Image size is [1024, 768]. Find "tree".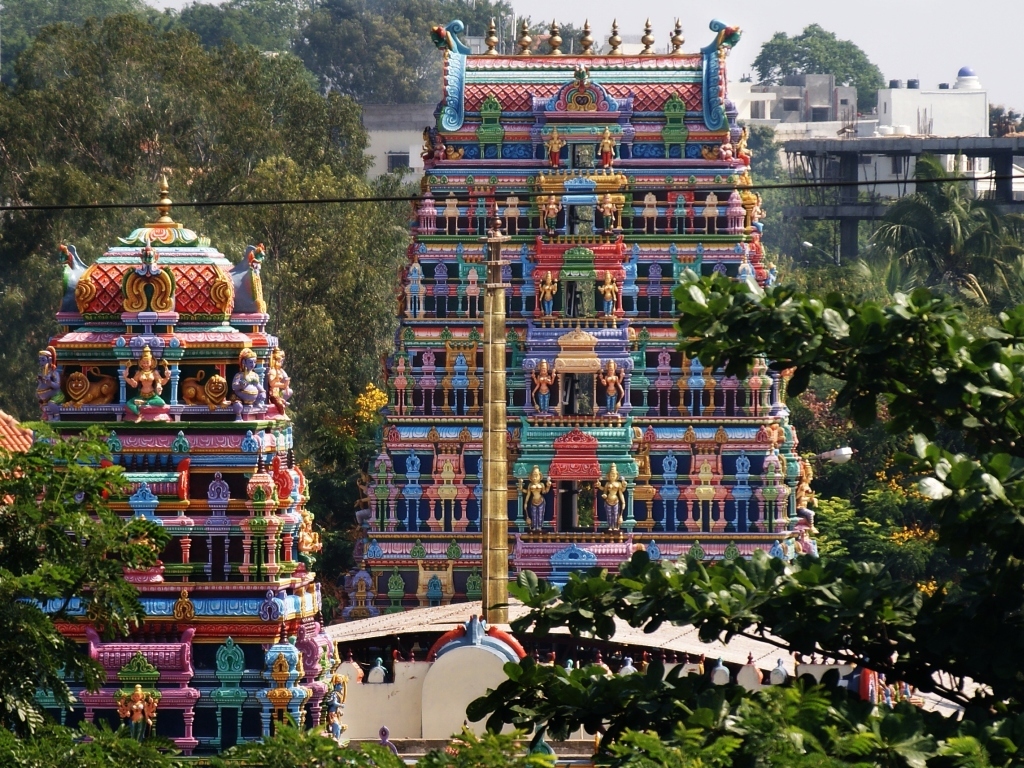
bbox=[0, 422, 171, 729].
